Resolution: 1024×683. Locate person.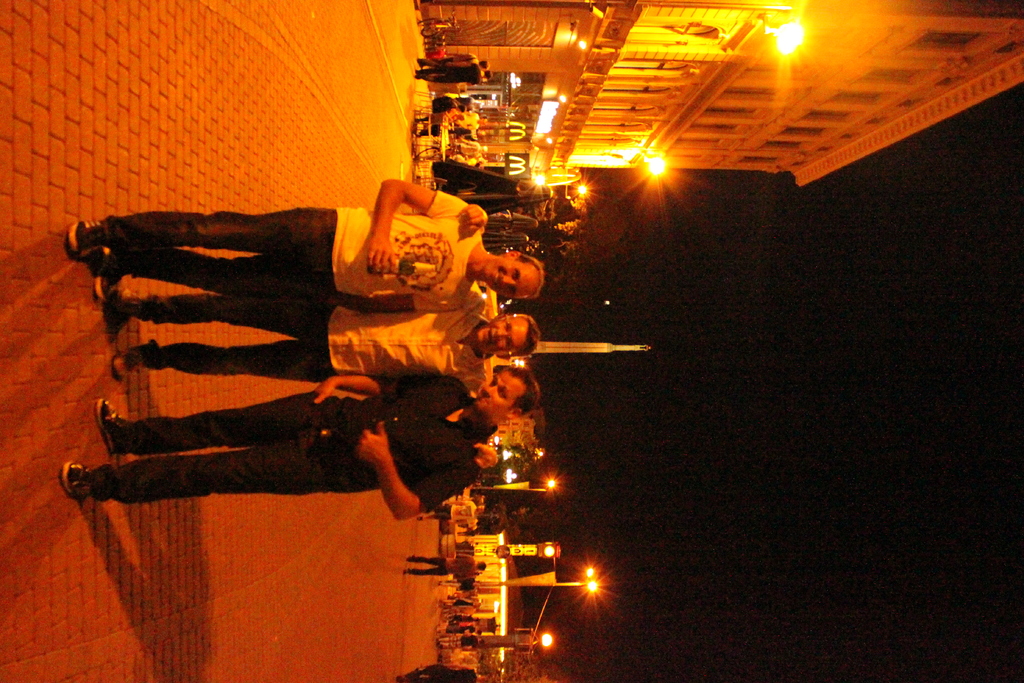
{"x1": 112, "y1": 204, "x2": 540, "y2": 470}.
